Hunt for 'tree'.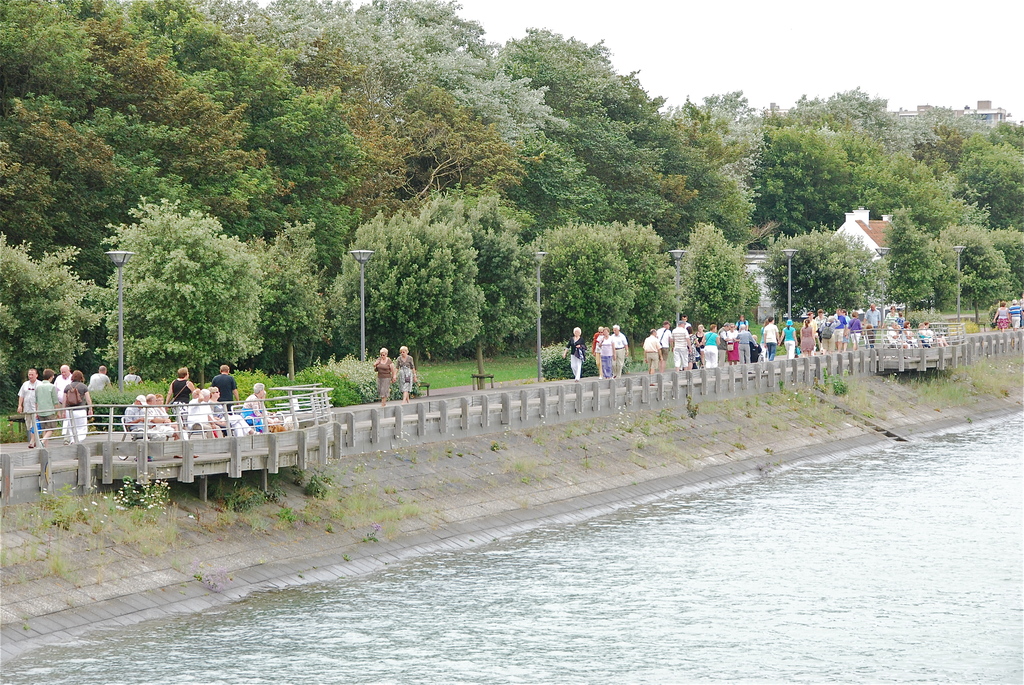
Hunted down at BBox(881, 198, 941, 319).
